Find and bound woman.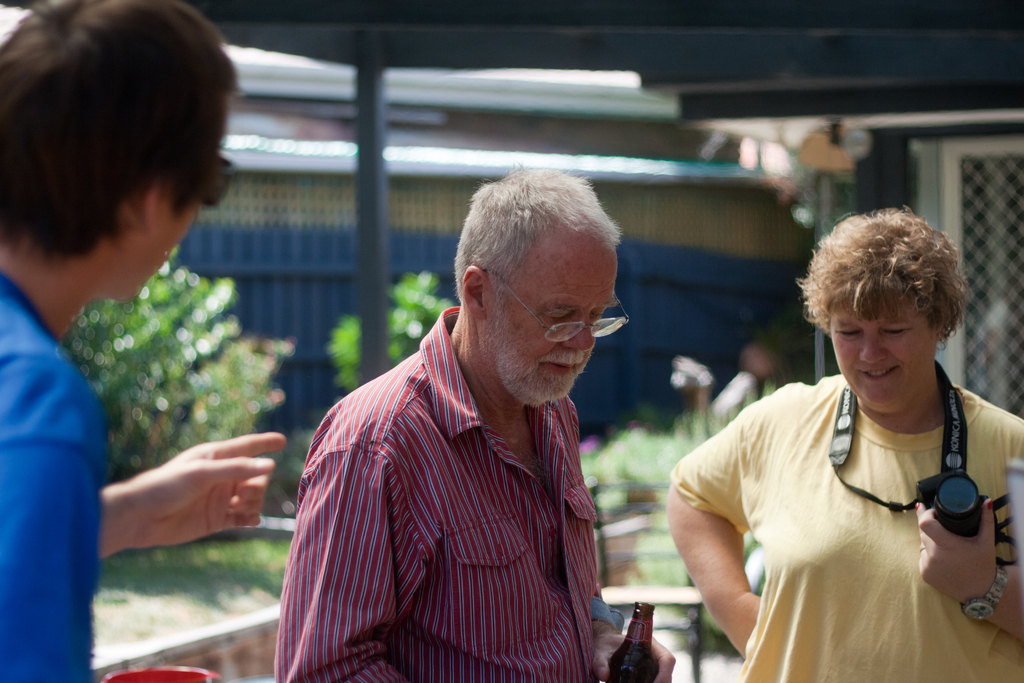
Bound: 671 219 1018 682.
